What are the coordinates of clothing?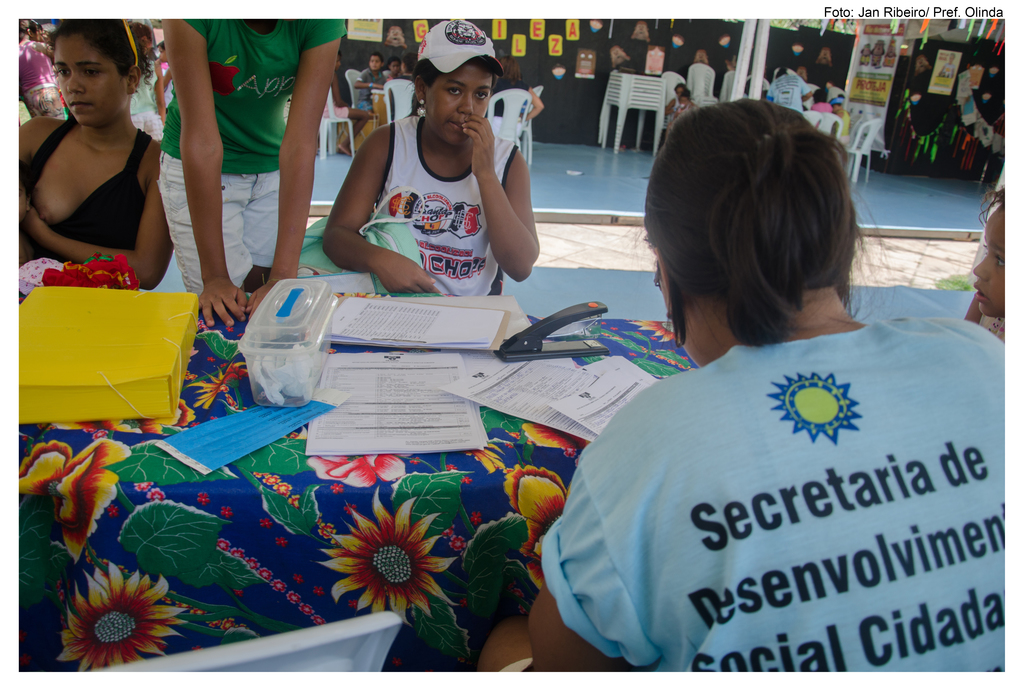
[left=765, top=72, right=807, bottom=116].
